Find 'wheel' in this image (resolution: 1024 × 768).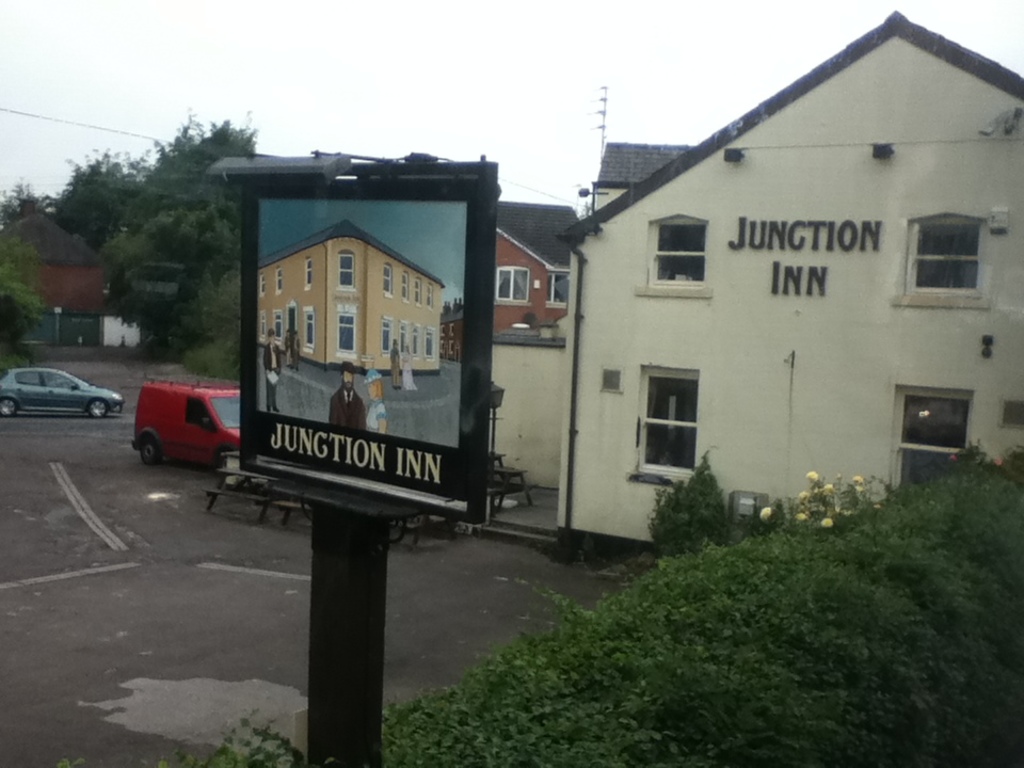
[89,391,109,416].
